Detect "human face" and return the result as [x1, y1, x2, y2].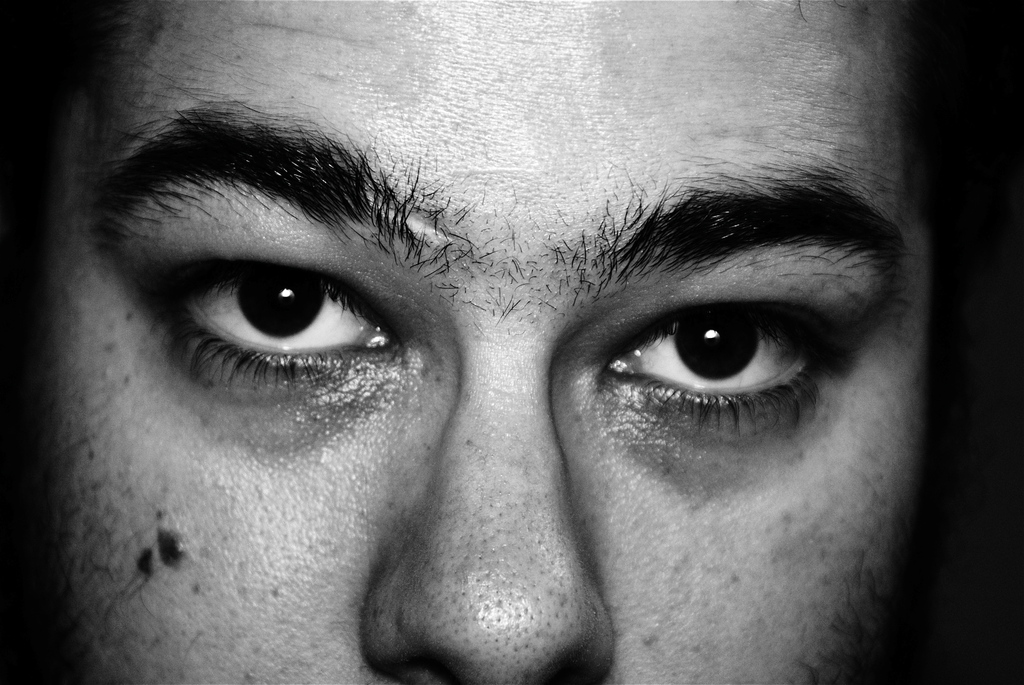
[44, 0, 941, 684].
